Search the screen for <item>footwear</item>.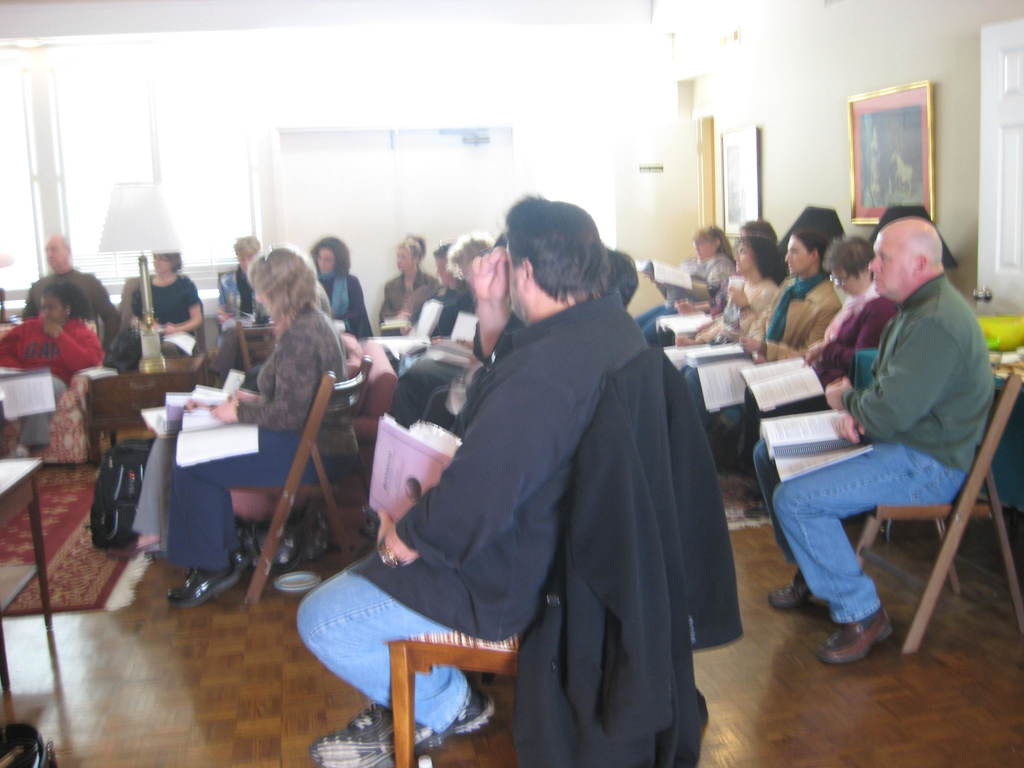
Found at 453,680,492,734.
